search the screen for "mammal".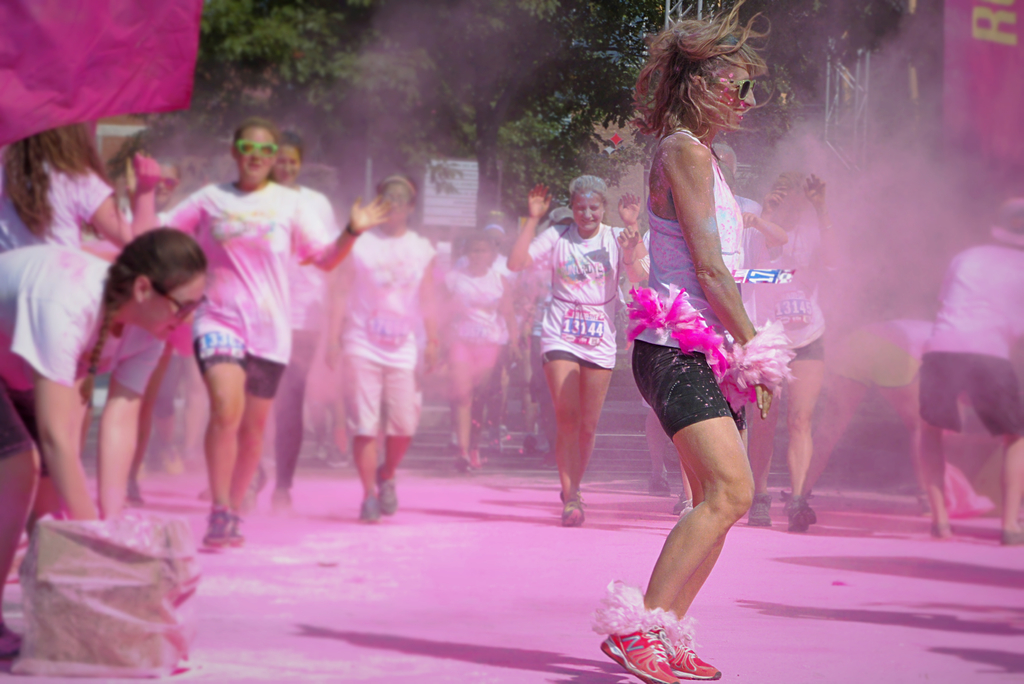
Found at bbox(675, 207, 792, 512).
